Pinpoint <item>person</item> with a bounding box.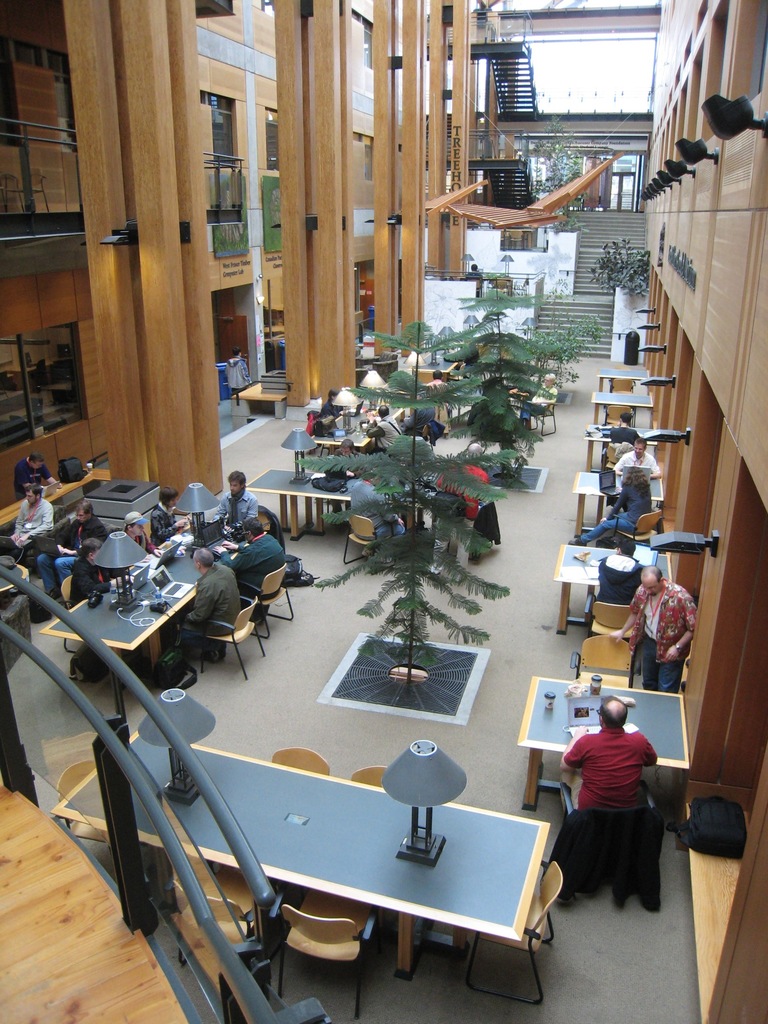
Rect(611, 566, 696, 695).
